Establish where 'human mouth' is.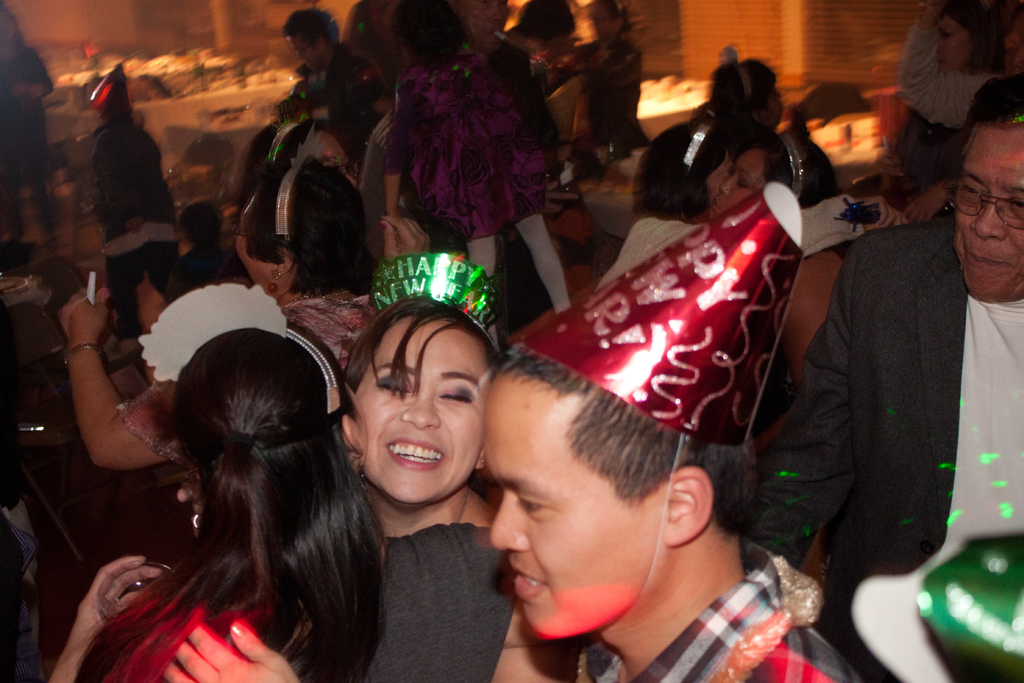
Established at locate(509, 566, 552, 603).
